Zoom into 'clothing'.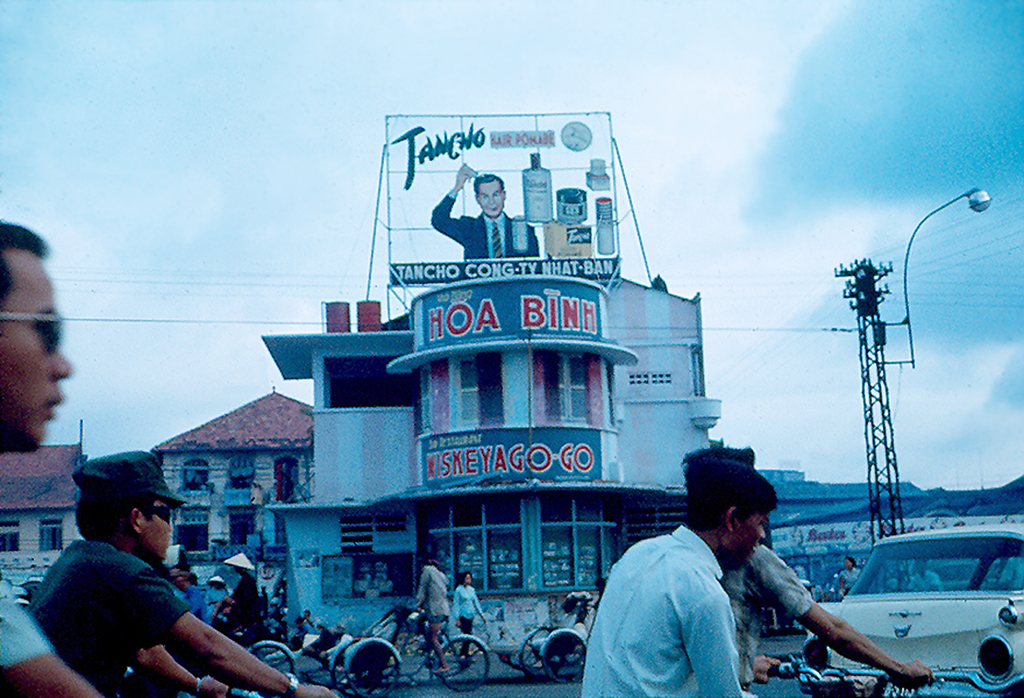
Zoom target: locate(584, 517, 766, 690).
